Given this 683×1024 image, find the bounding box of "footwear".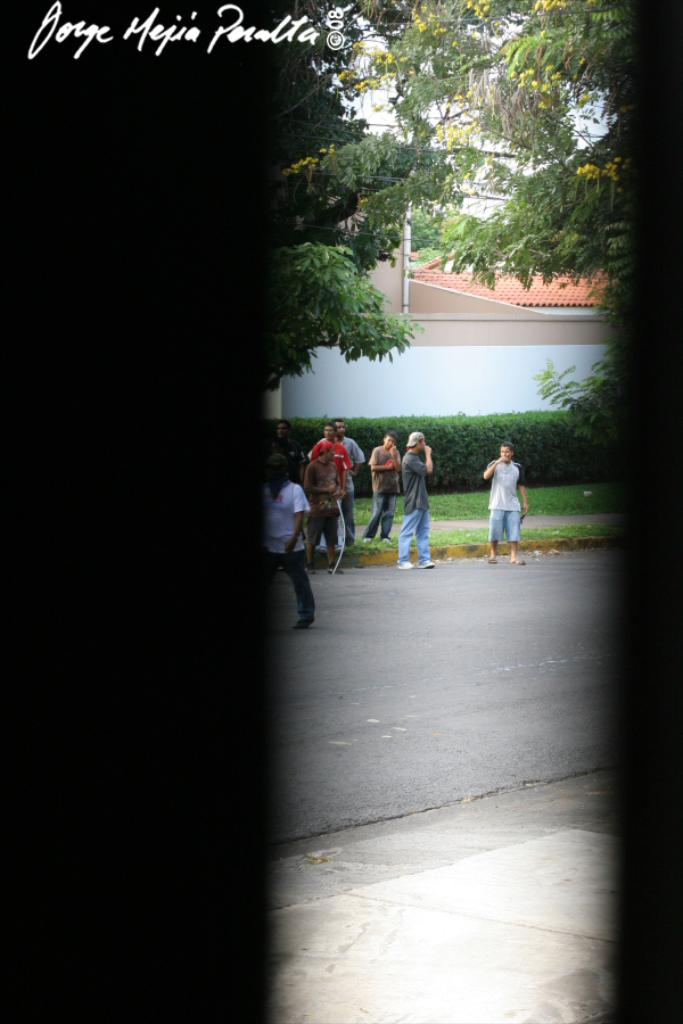
<box>512,558,522,563</box>.
